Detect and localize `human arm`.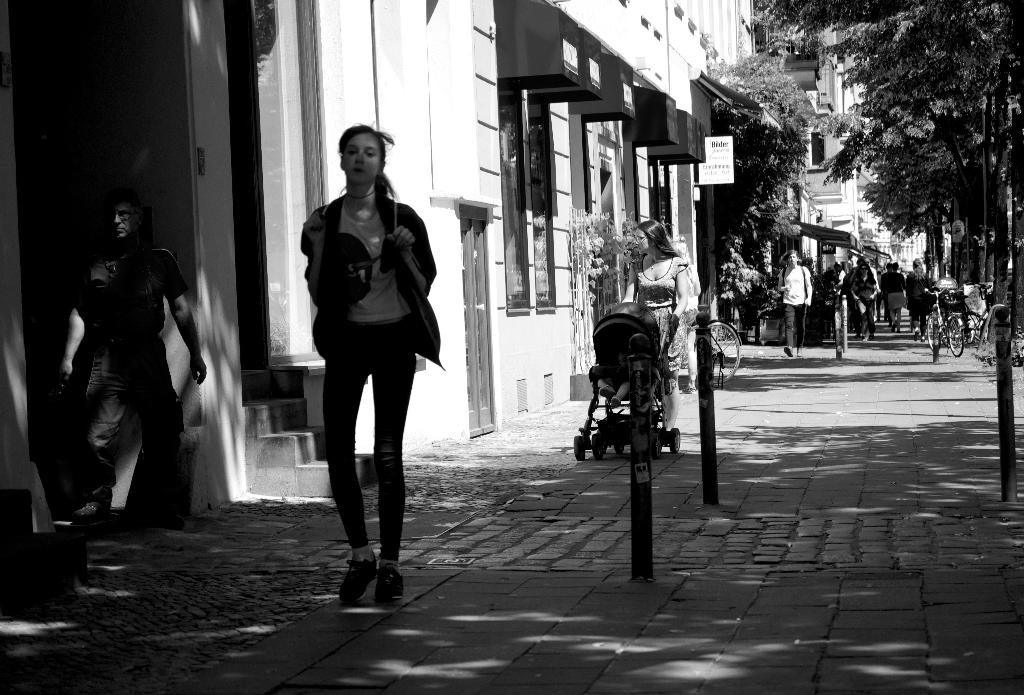
Localized at 56, 267, 95, 375.
